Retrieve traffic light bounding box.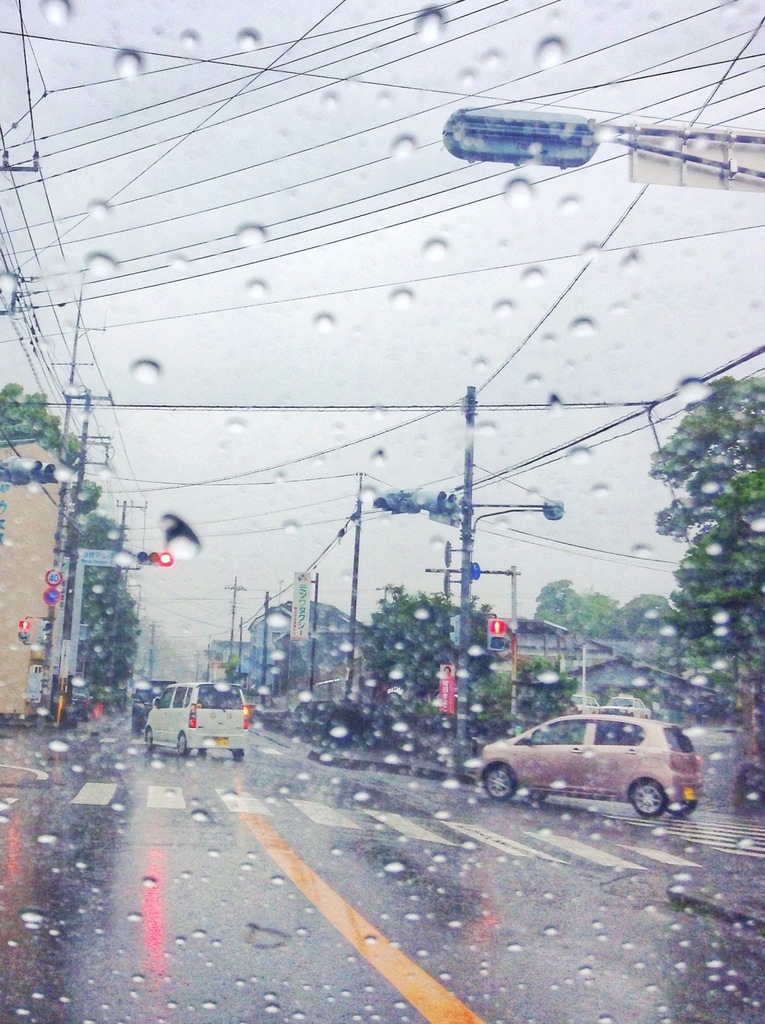
Bounding box: bbox=[134, 550, 173, 566].
